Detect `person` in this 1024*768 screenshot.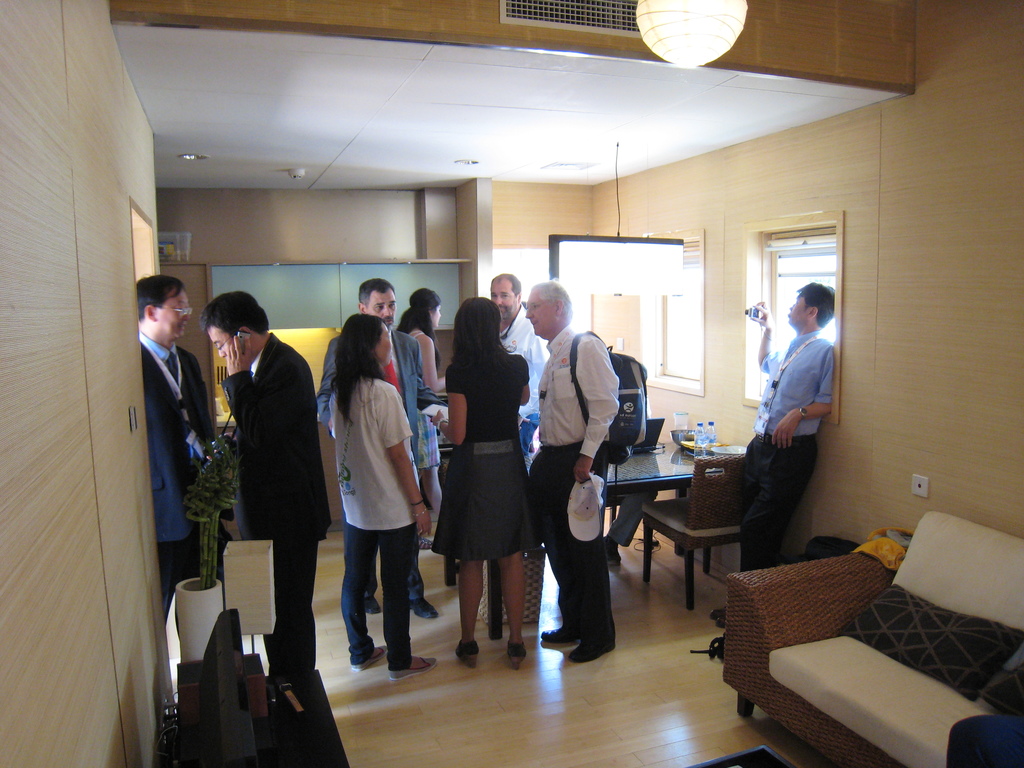
Detection: 322, 278, 433, 620.
